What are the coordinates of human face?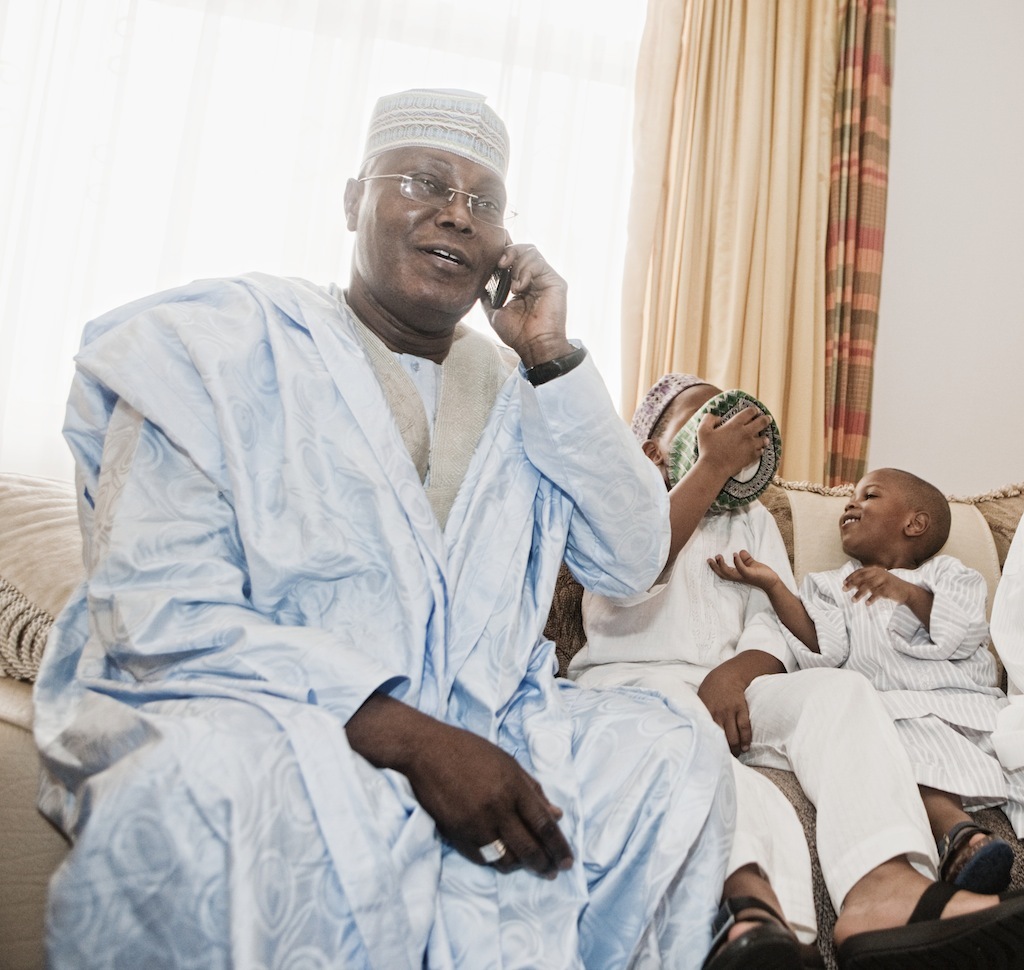
rect(362, 161, 505, 319).
